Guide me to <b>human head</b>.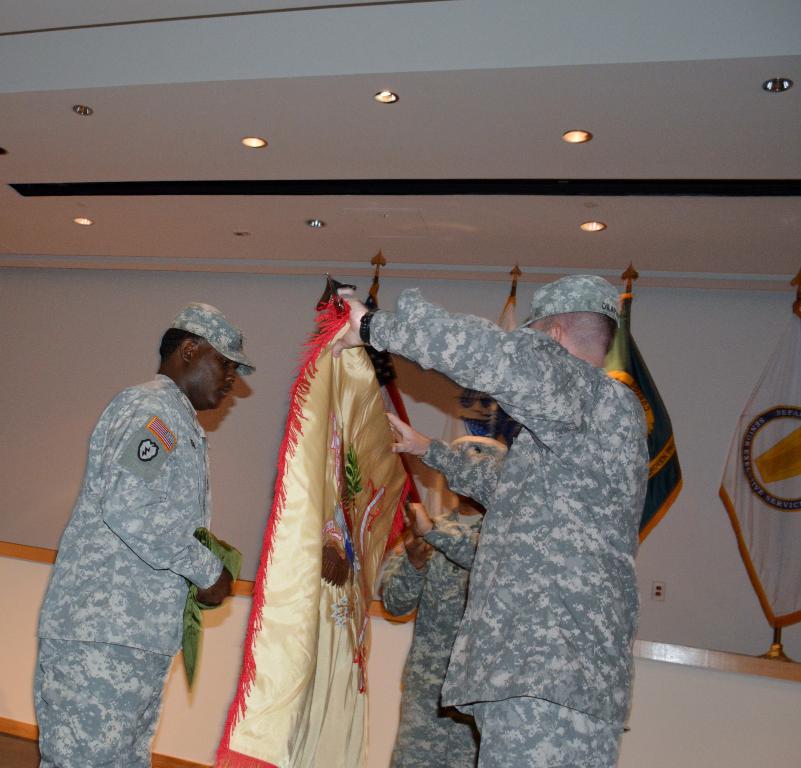
Guidance: bbox=(527, 274, 619, 369).
